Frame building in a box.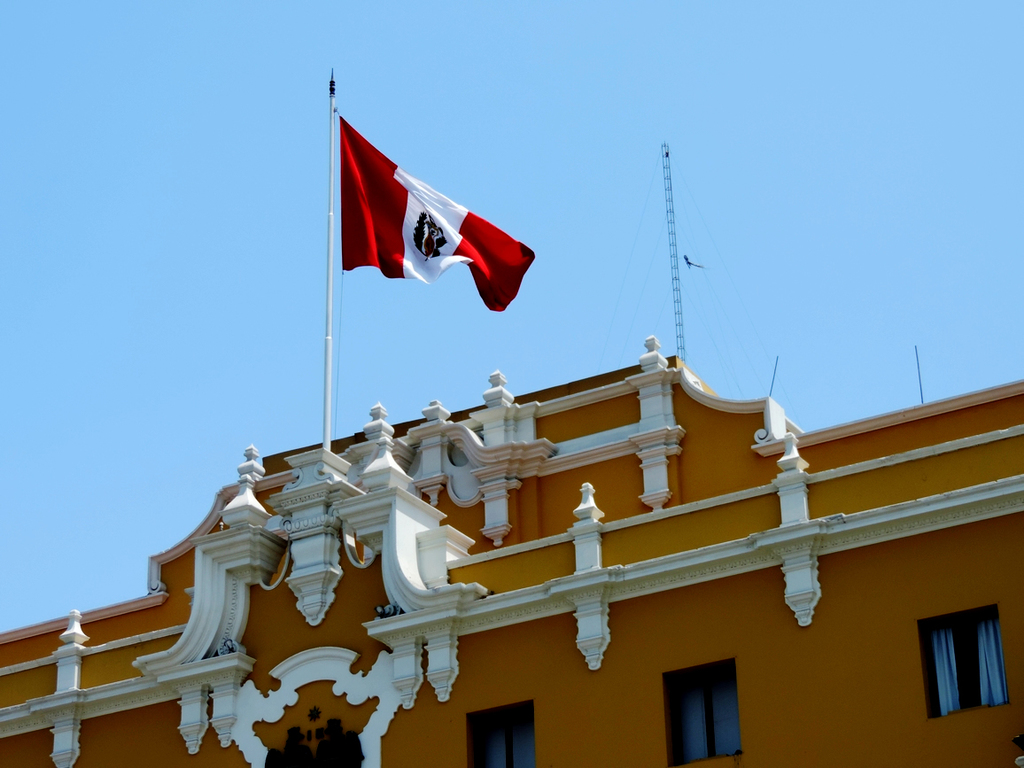
[left=0, top=334, right=1023, bottom=767].
